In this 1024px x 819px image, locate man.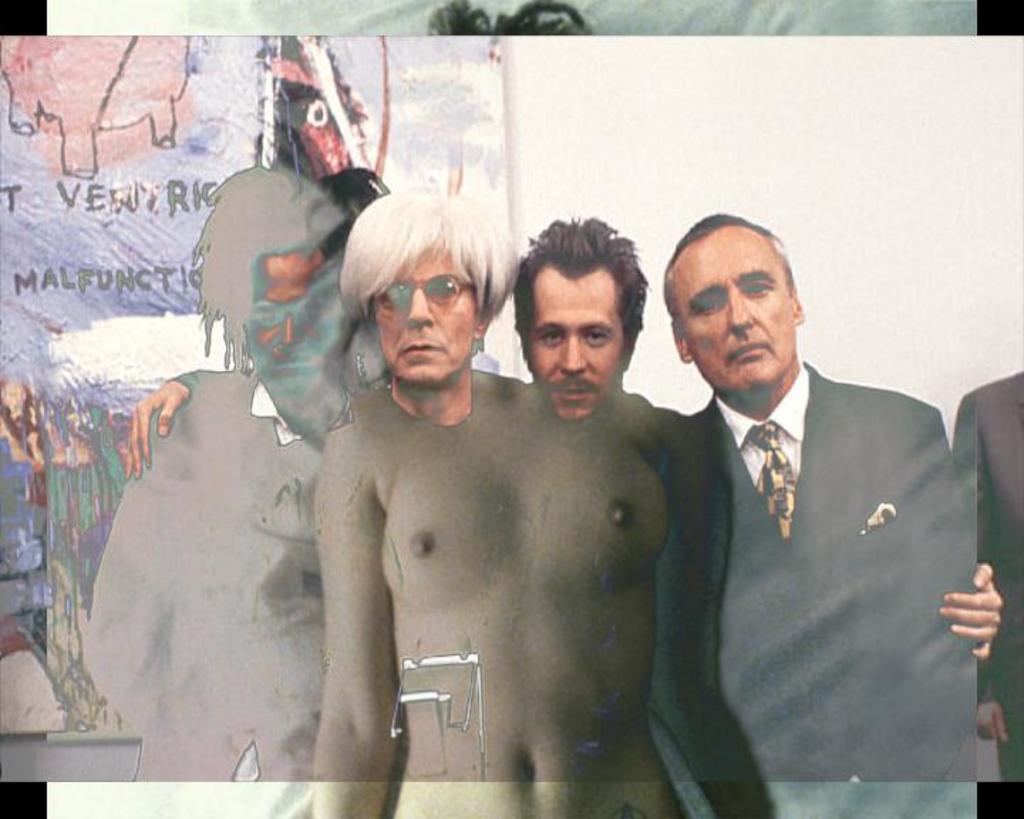
Bounding box: bbox=(663, 216, 991, 818).
